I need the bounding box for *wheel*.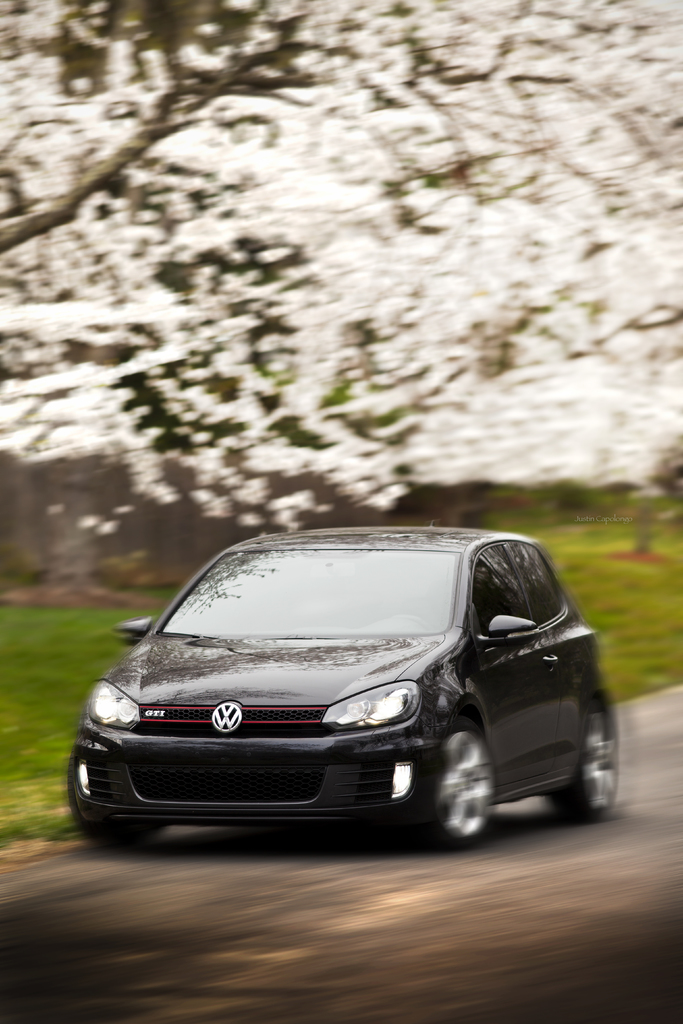
Here it is: {"x1": 547, "y1": 688, "x2": 623, "y2": 819}.
